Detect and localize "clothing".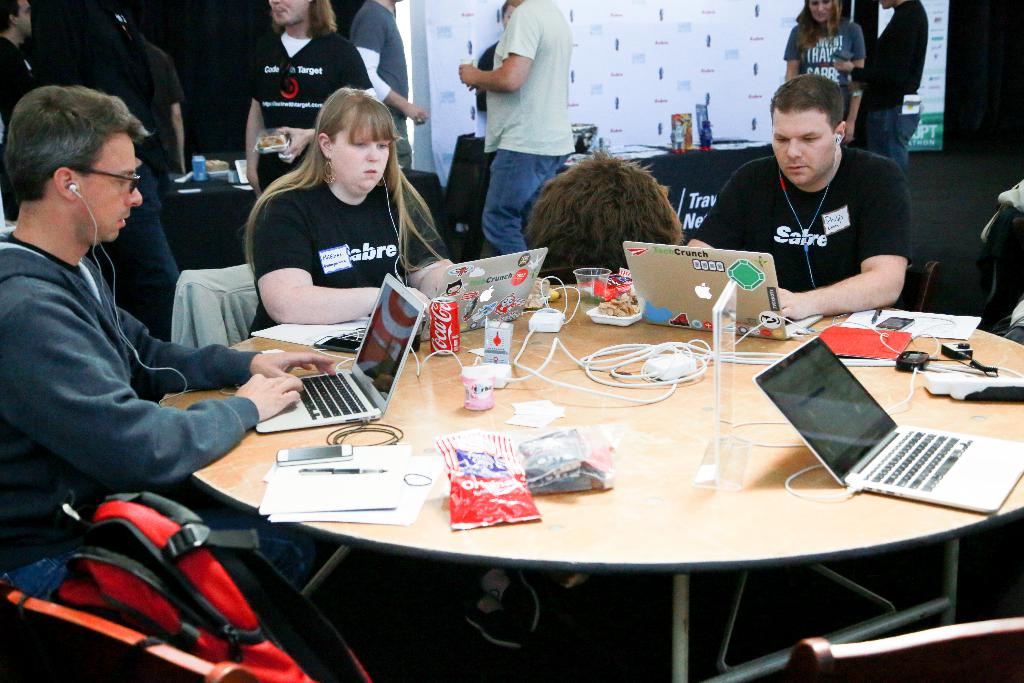
Localized at (244, 181, 445, 335).
